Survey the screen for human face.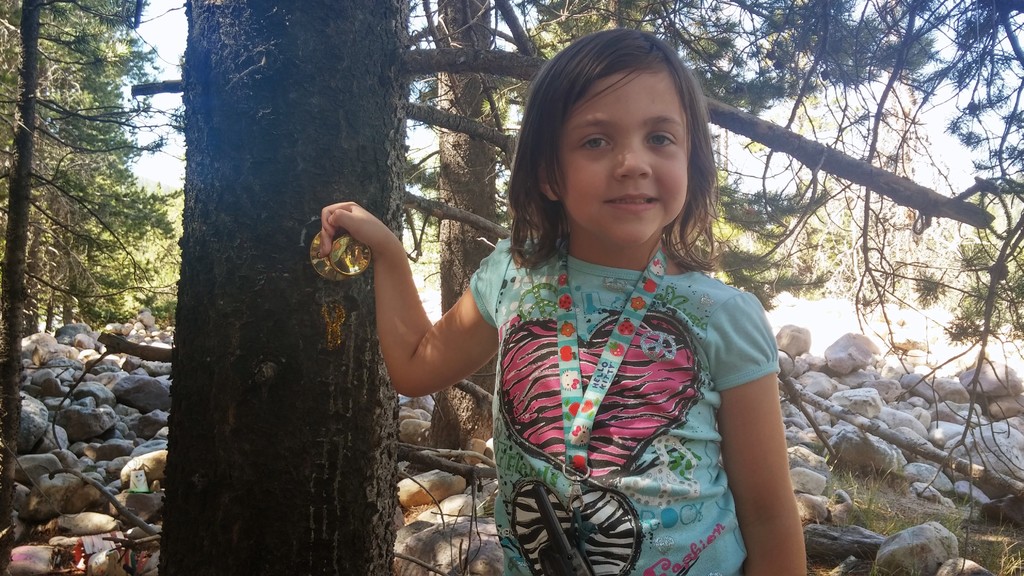
Survey found: [559, 70, 691, 243].
